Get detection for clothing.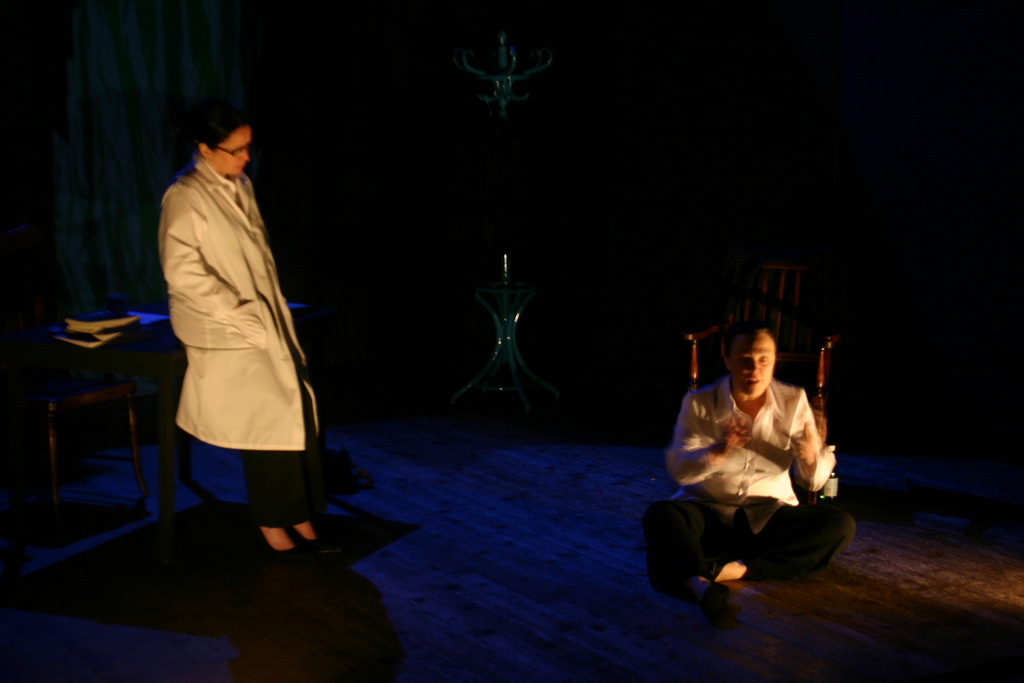
Detection: <bbox>643, 366, 856, 582</bbox>.
